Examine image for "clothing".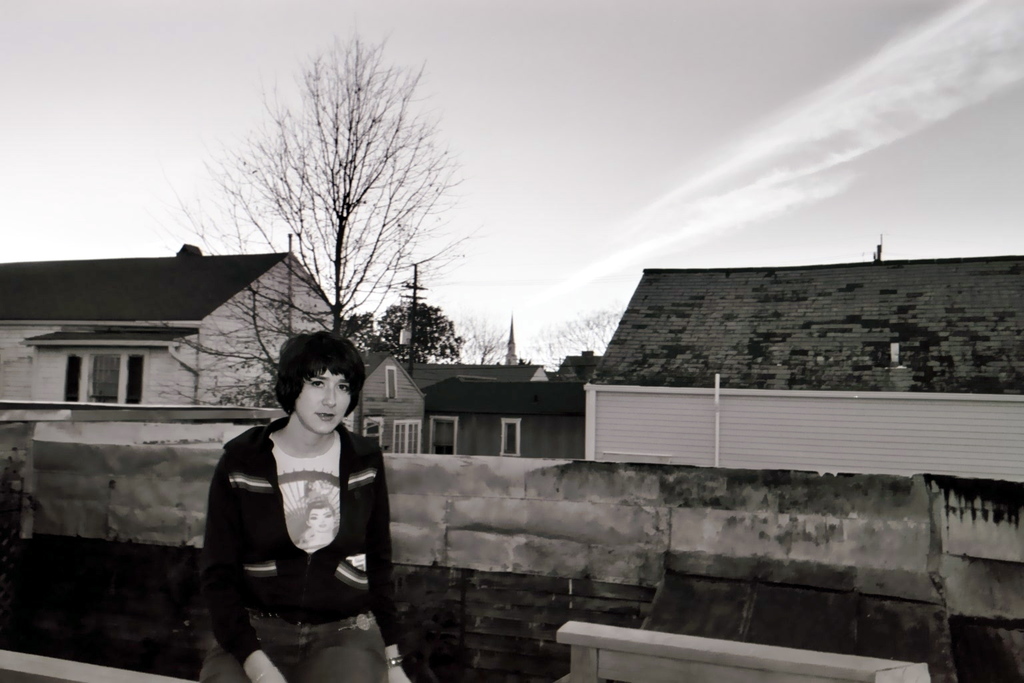
Examination result: {"left": 193, "top": 415, "right": 403, "bottom": 682}.
